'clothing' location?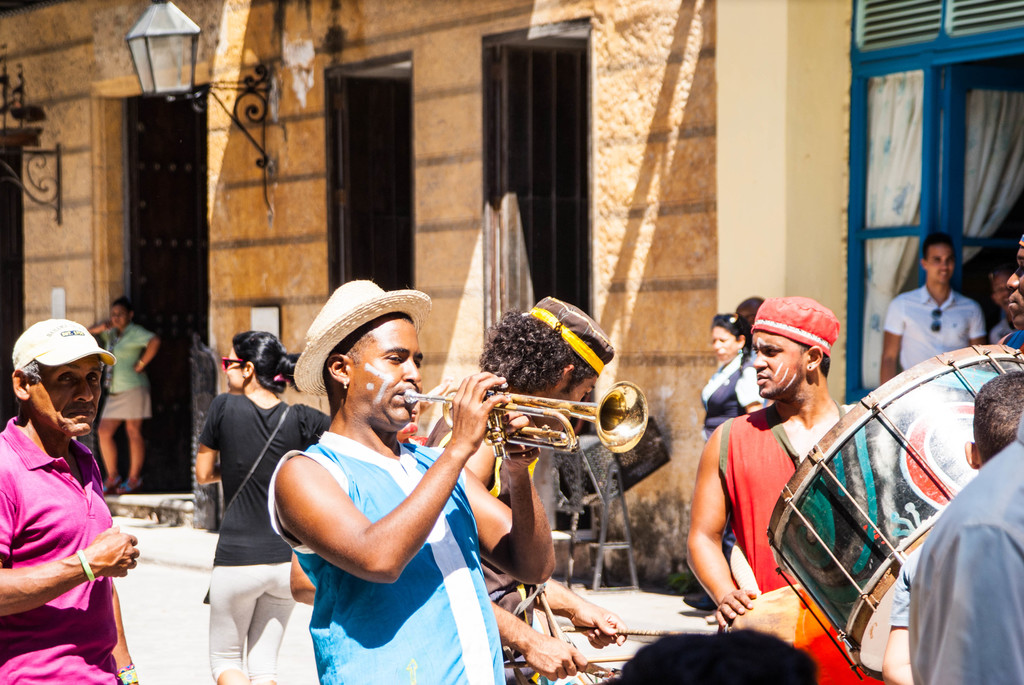
(685,392,879,684)
